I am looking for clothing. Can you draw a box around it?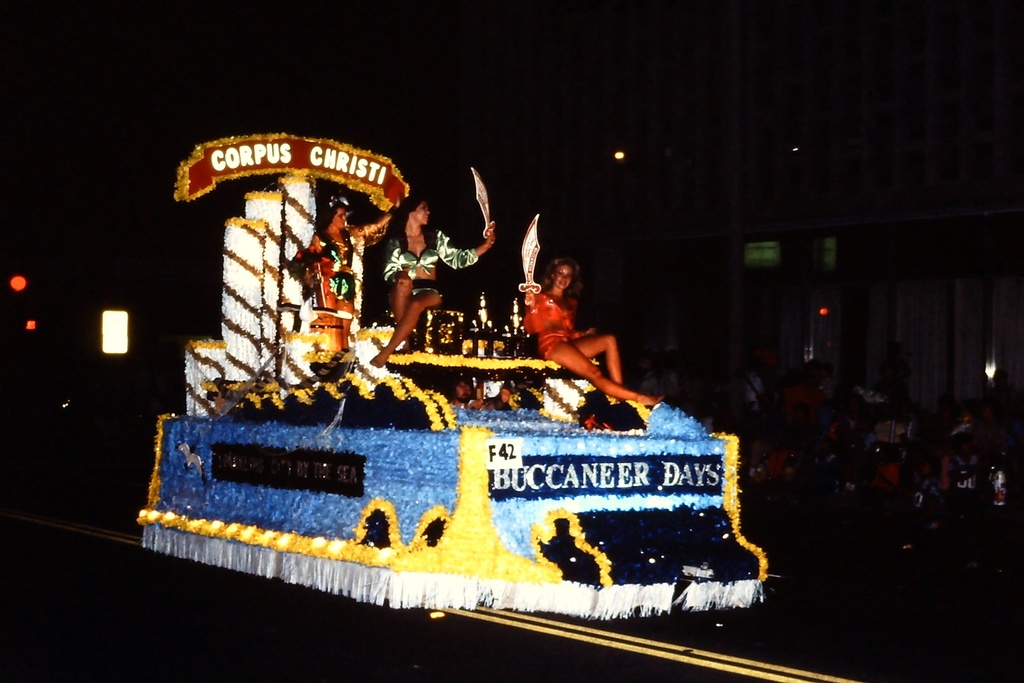
Sure, the bounding box is left=378, top=222, right=477, bottom=306.
